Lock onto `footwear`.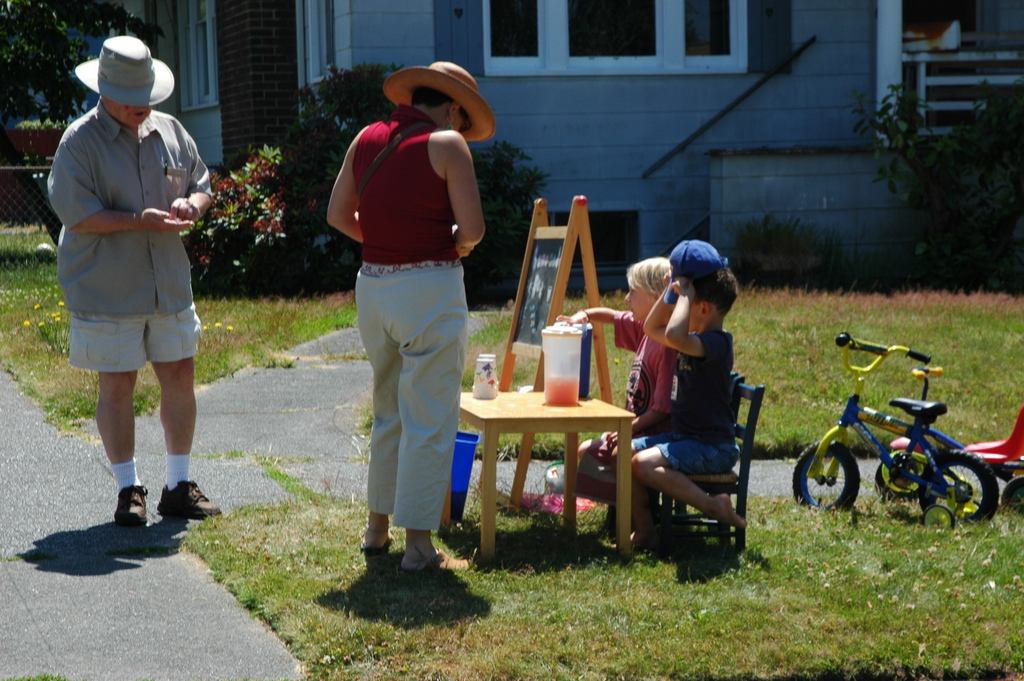
Locked: crop(358, 521, 385, 553).
